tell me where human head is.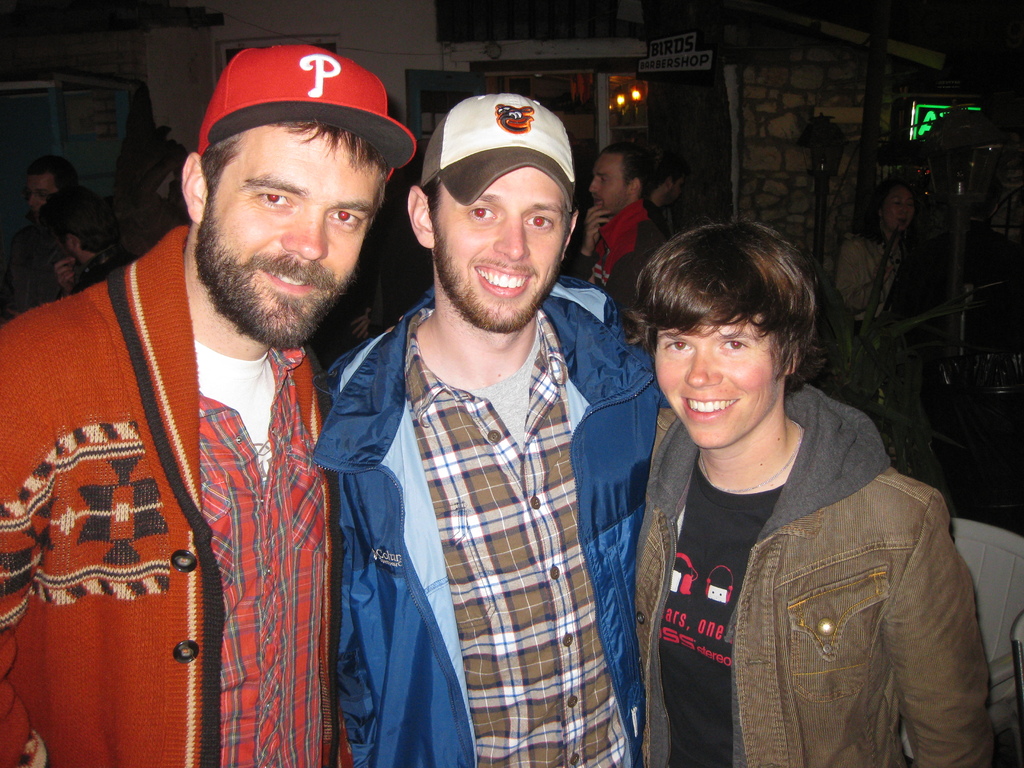
human head is at (left=178, top=39, right=417, bottom=348).
